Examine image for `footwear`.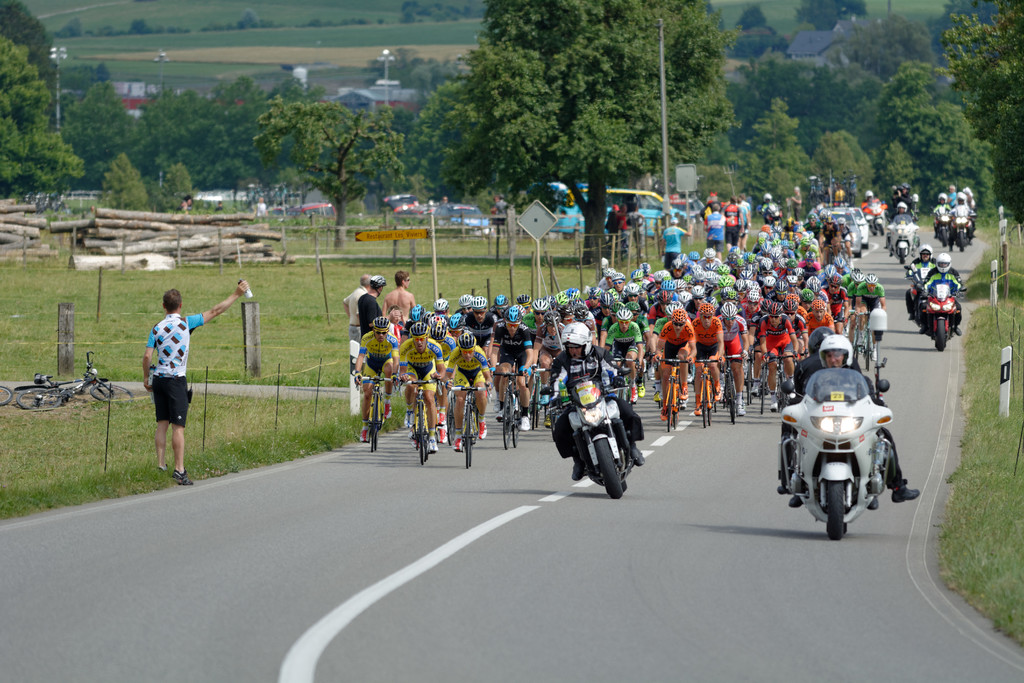
Examination result: [left=749, top=383, right=758, bottom=397].
